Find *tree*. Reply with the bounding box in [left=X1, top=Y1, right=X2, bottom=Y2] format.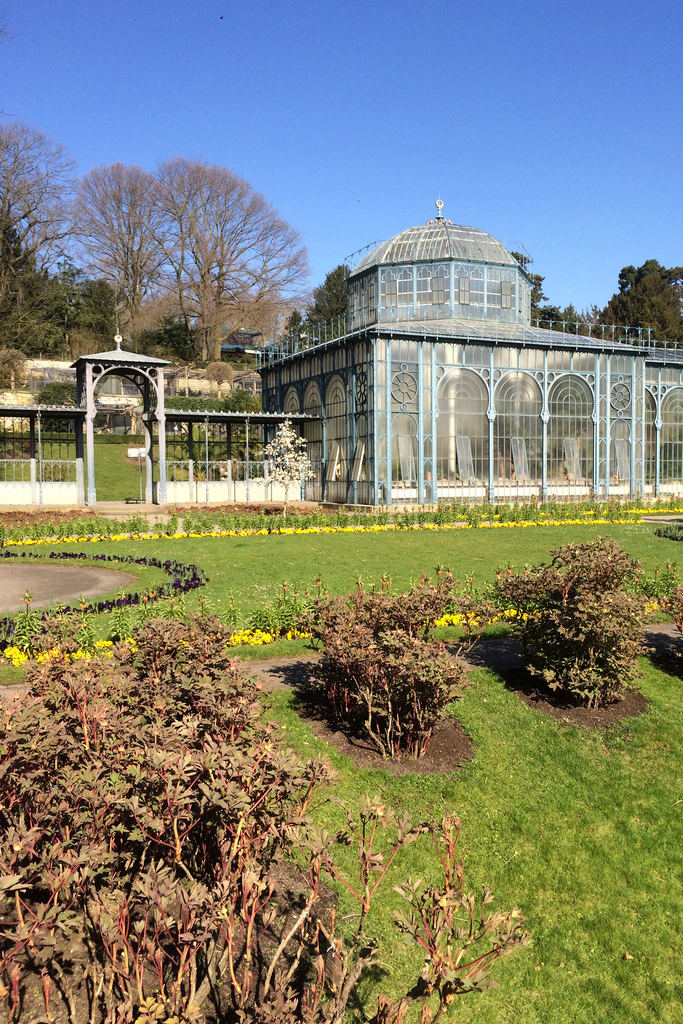
[left=563, top=303, right=577, bottom=339].
